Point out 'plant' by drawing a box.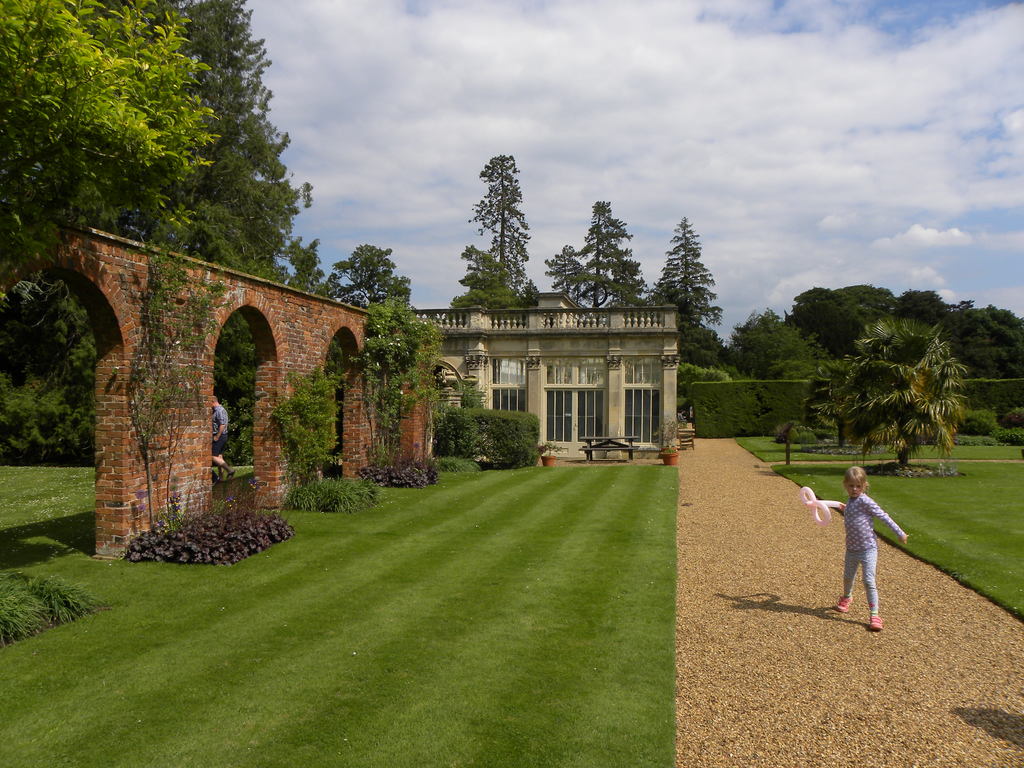
263 368 353 476.
